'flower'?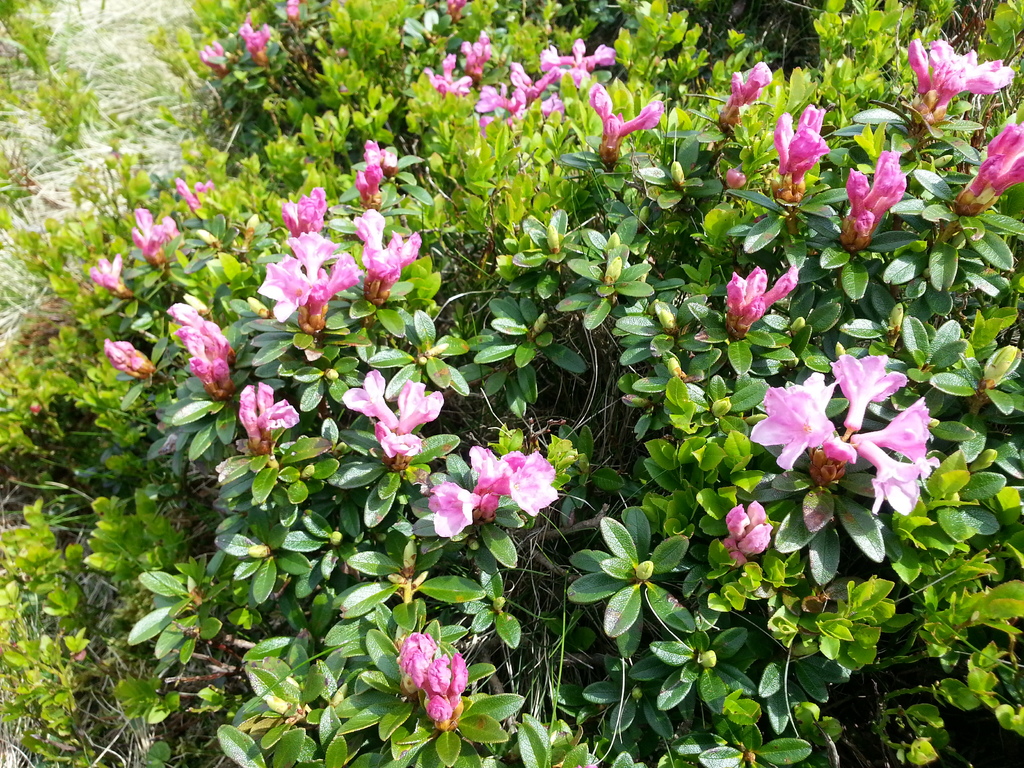
[424, 47, 475, 94]
